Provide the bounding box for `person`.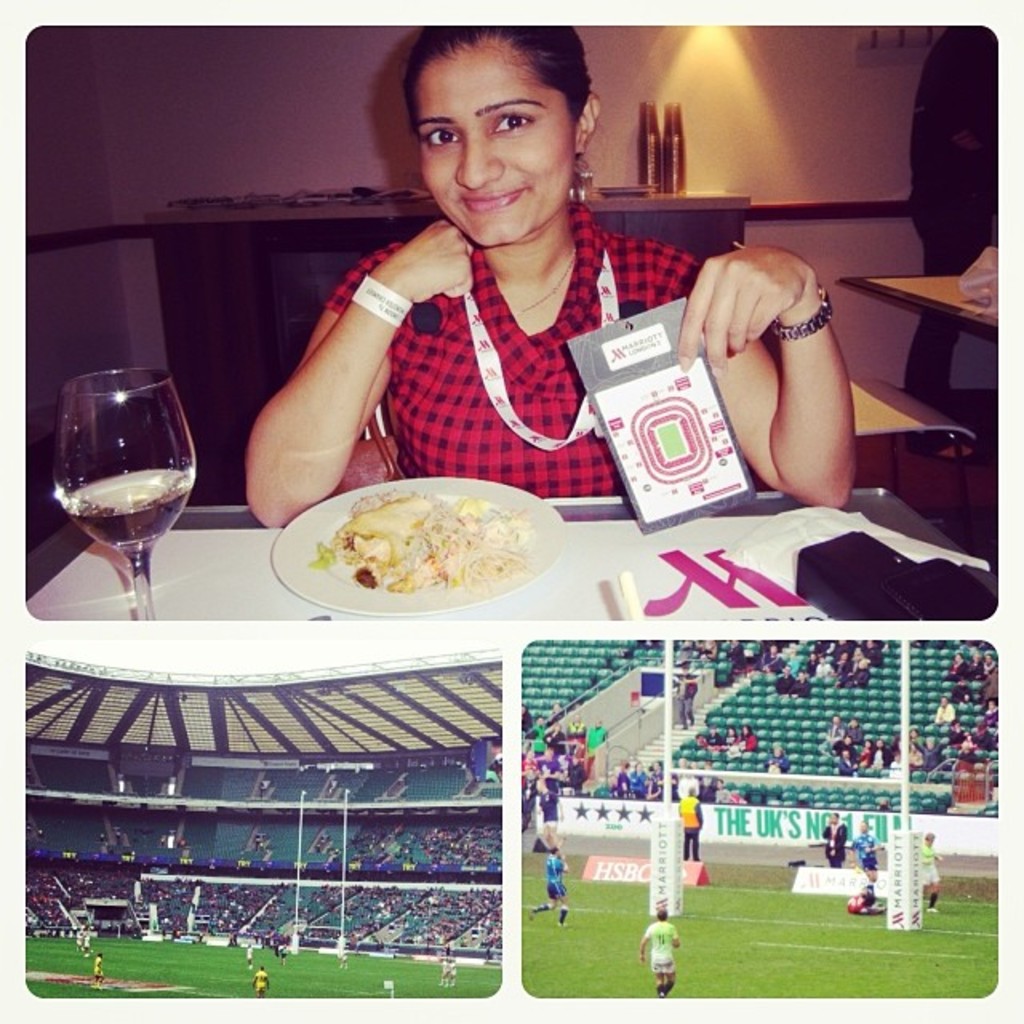
(242,944,253,971).
